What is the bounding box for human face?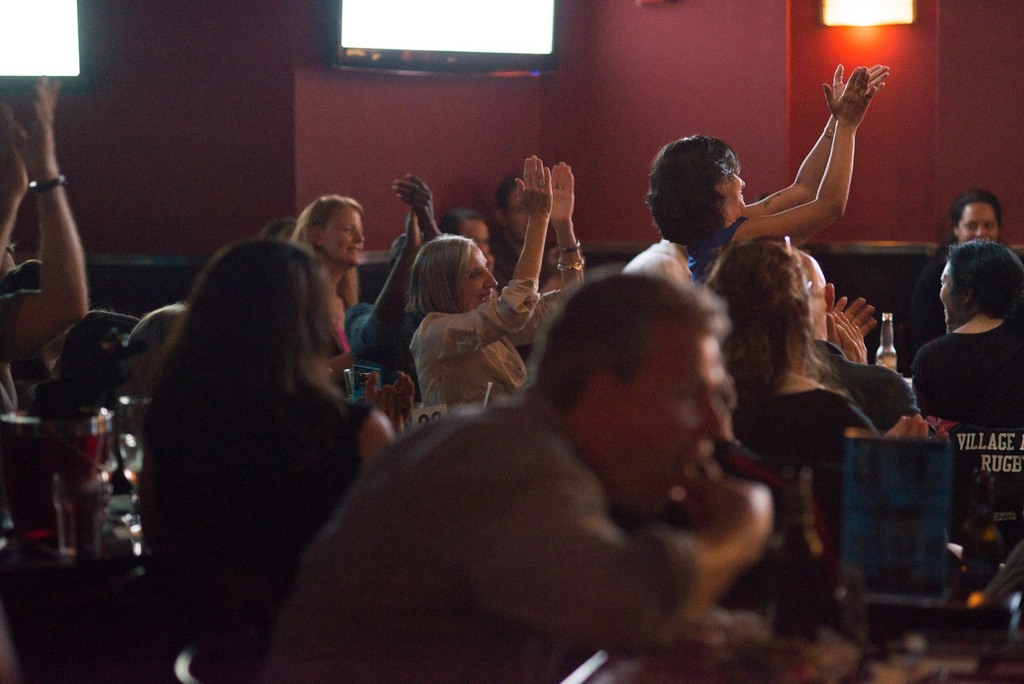
bbox=[623, 325, 728, 497].
